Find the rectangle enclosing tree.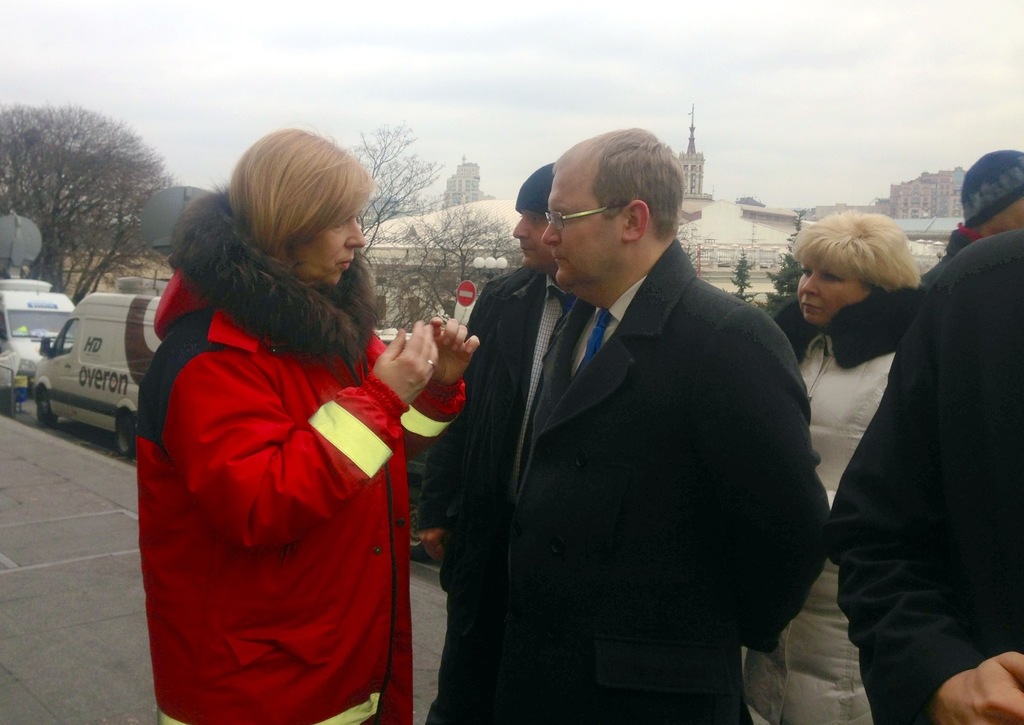
BBox(673, 220, 707, 279).
